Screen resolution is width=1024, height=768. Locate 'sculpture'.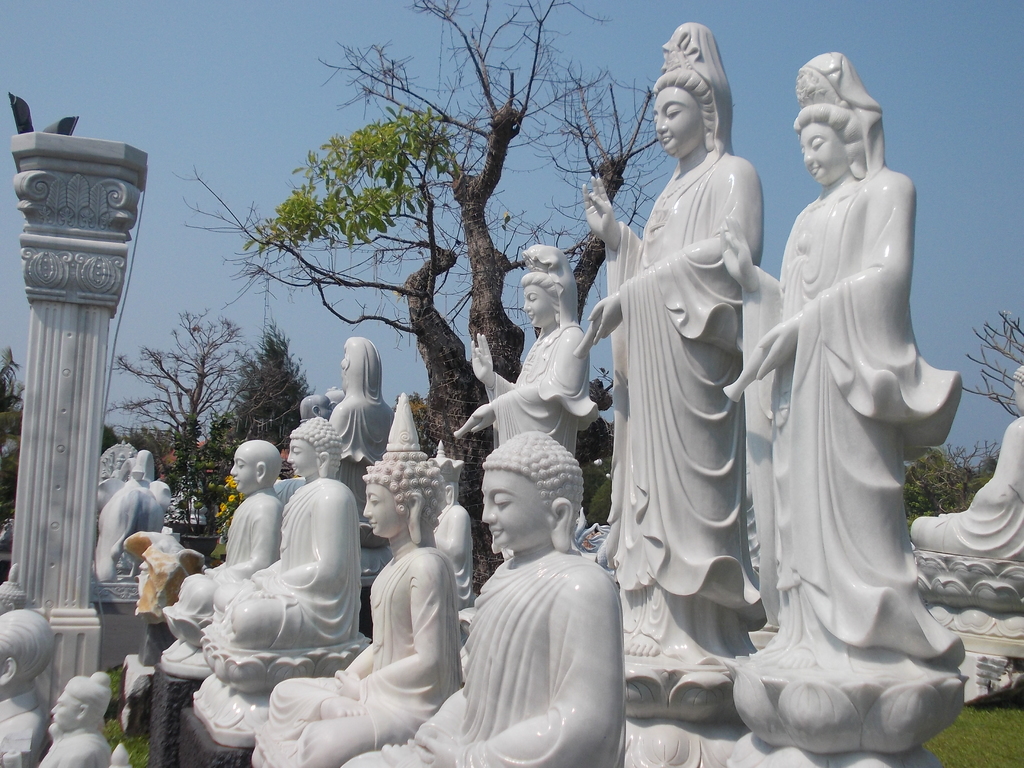
(80, 450, 172, 625).
